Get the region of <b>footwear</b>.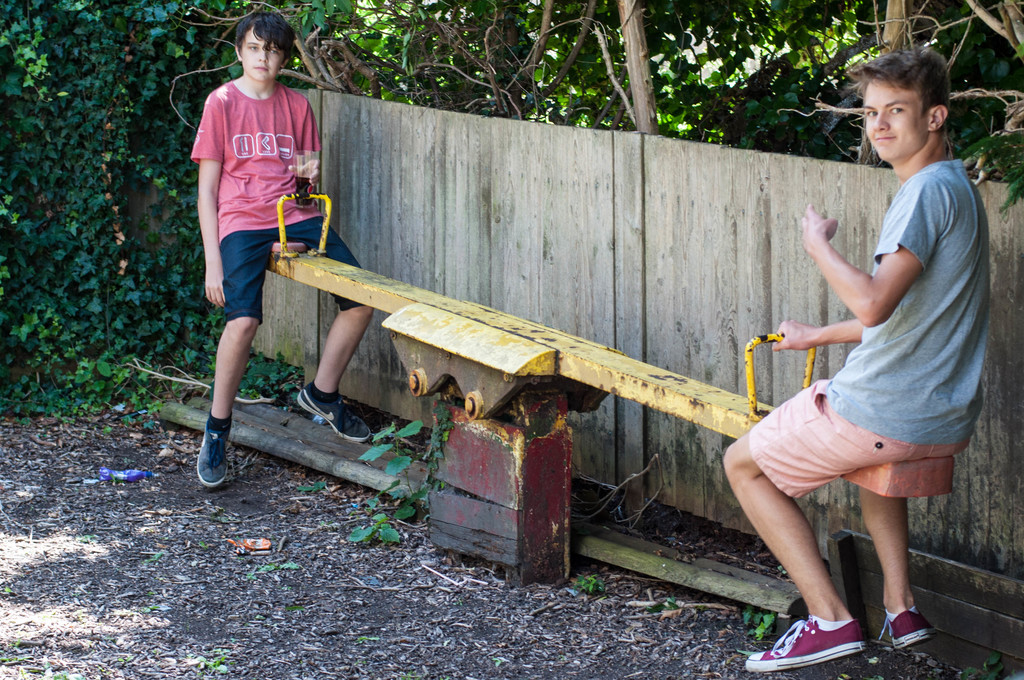
detection(294, 381, 374, 445).
